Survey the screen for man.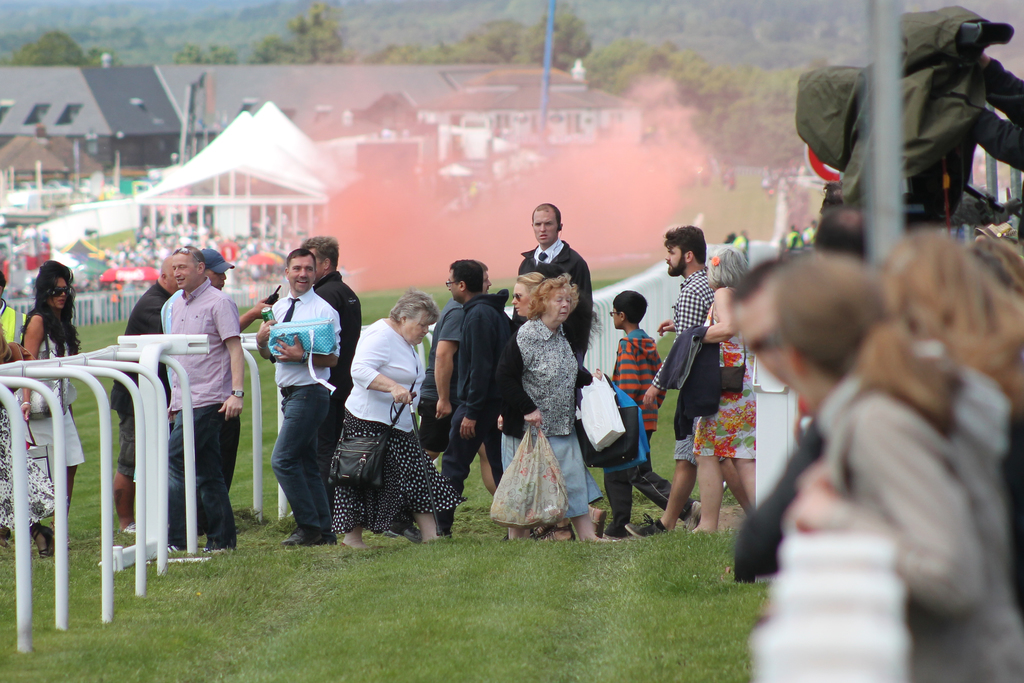
Survey found: left=157, top=247, right=246, bottom=554.
